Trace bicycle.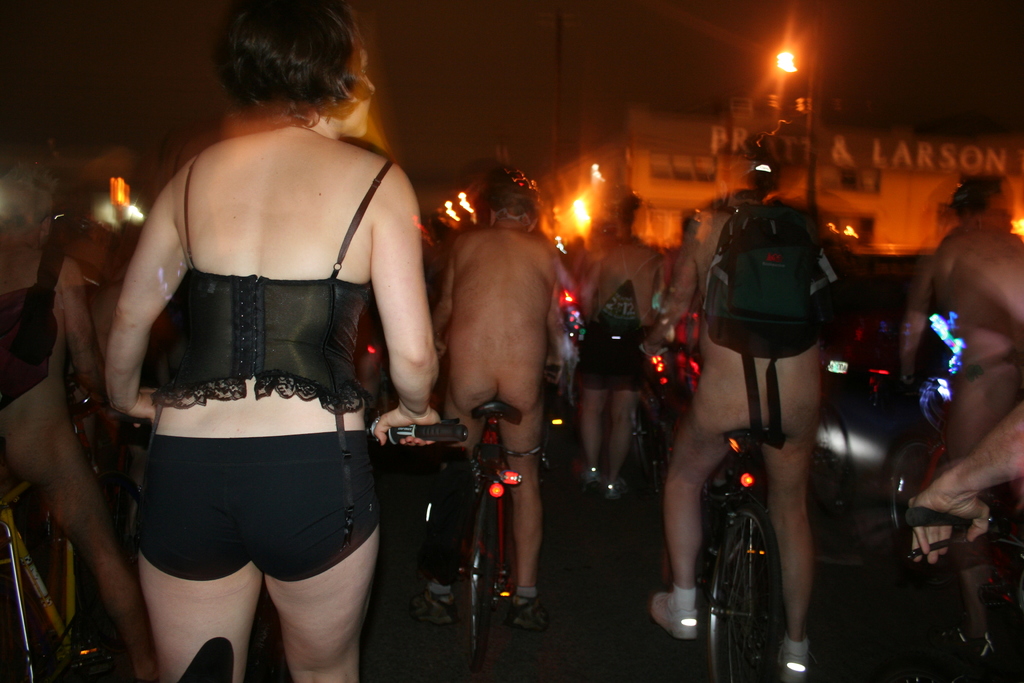
Traced to (left=0, top=445, right=100, bottom=682).
